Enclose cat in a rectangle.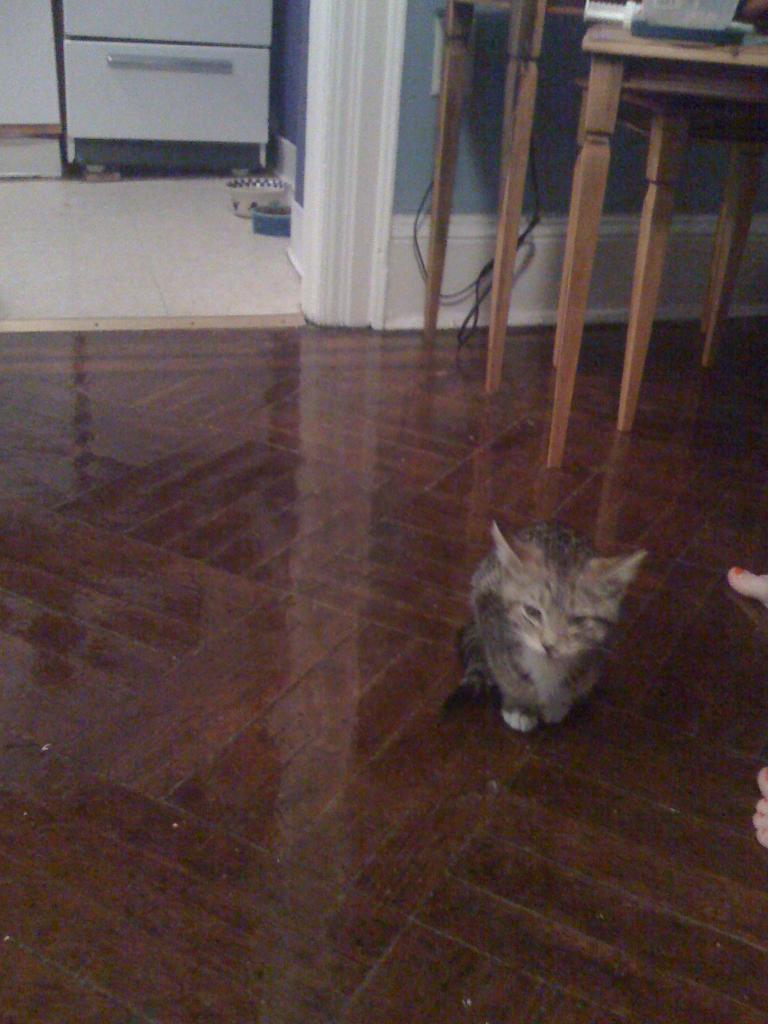
[440,517,655,729].
